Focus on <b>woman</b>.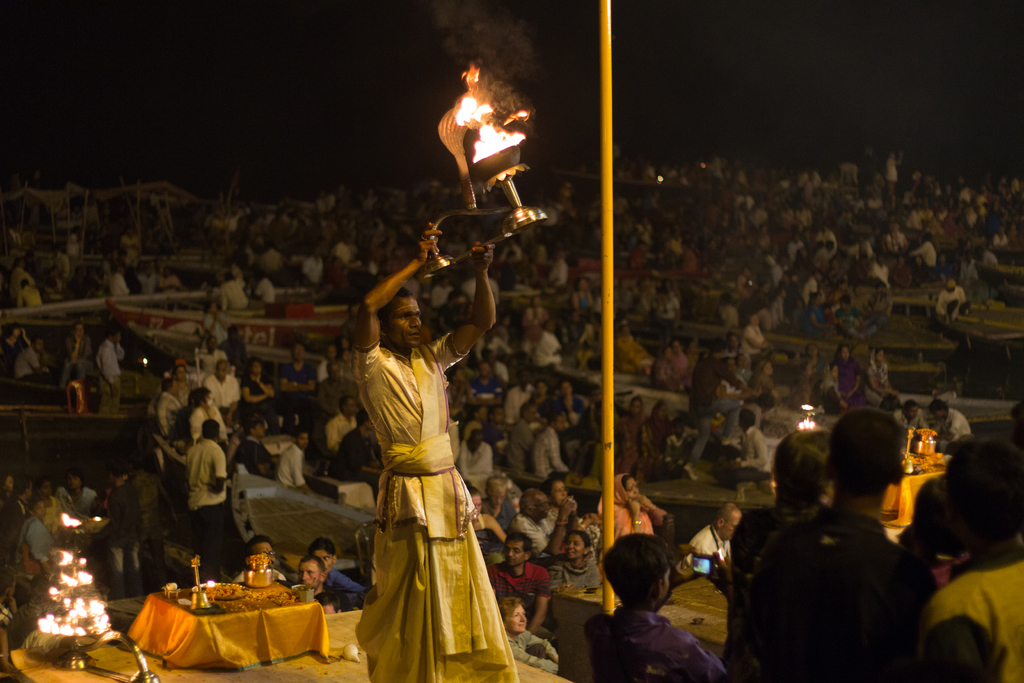
Focused at [x1=598, y1=468, x2=661, y2=533].
